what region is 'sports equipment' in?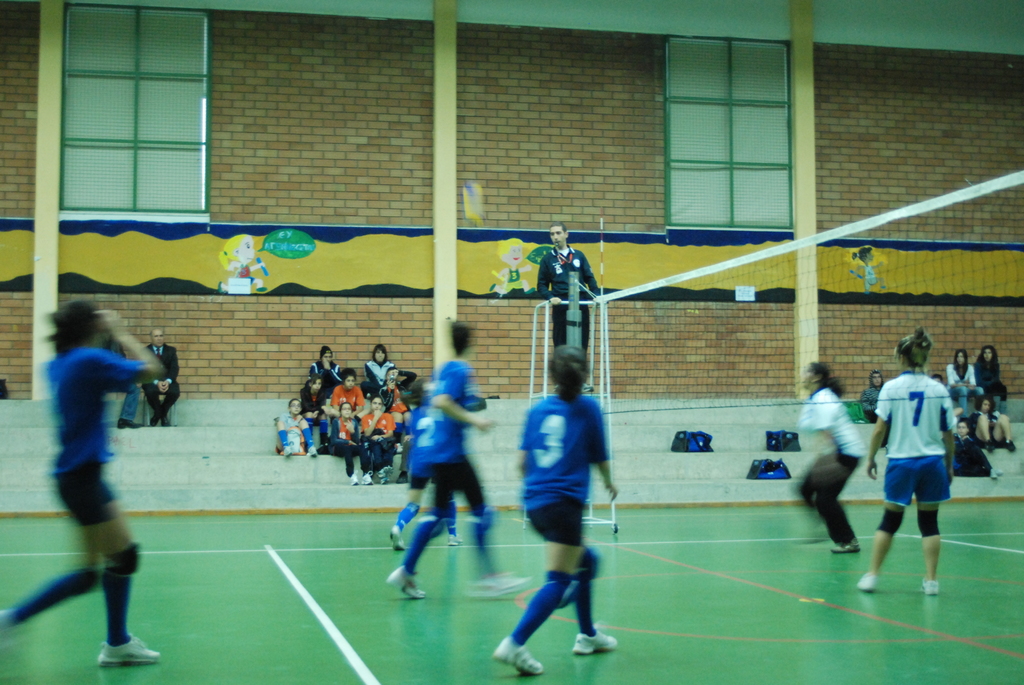
pyautogui.locateOnScreen(97, 633, 165, 668).
